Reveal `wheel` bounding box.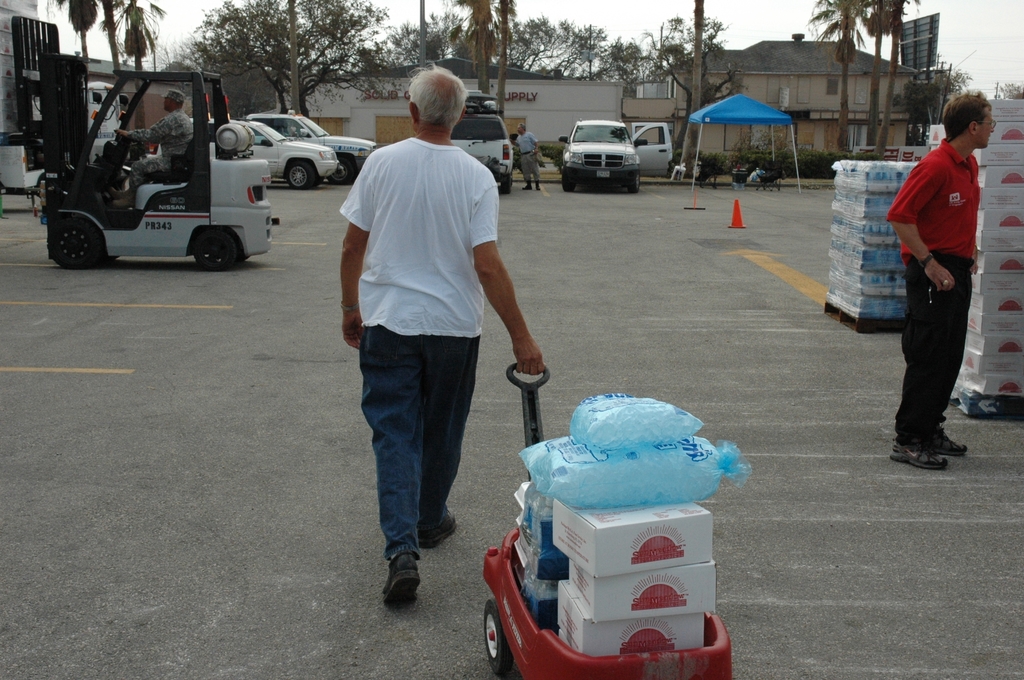
Revealed: Rect(50, 216, 105, 270).
